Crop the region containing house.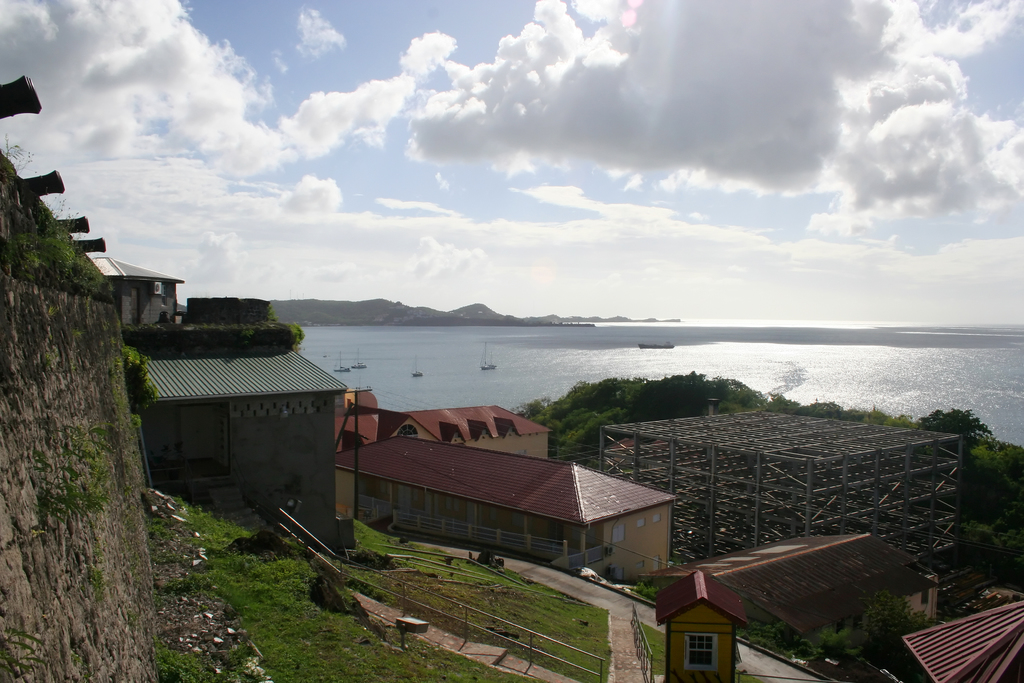
Crop region: bbox=[132, 294, 336, 479].
